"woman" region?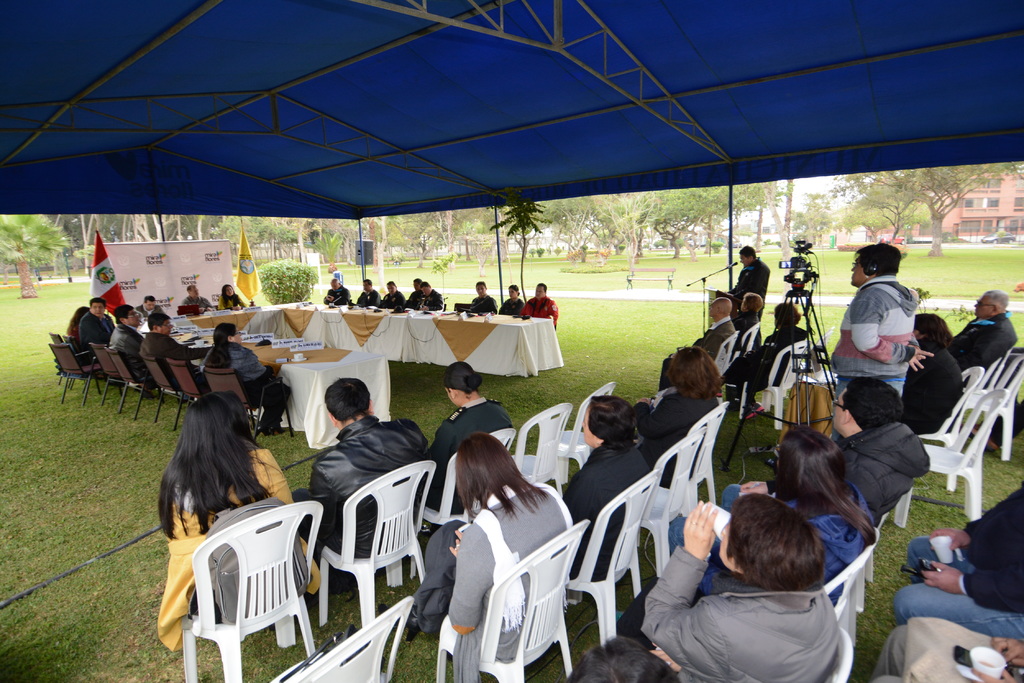
[x1=420, y1=359, x2=515, y2=538]
